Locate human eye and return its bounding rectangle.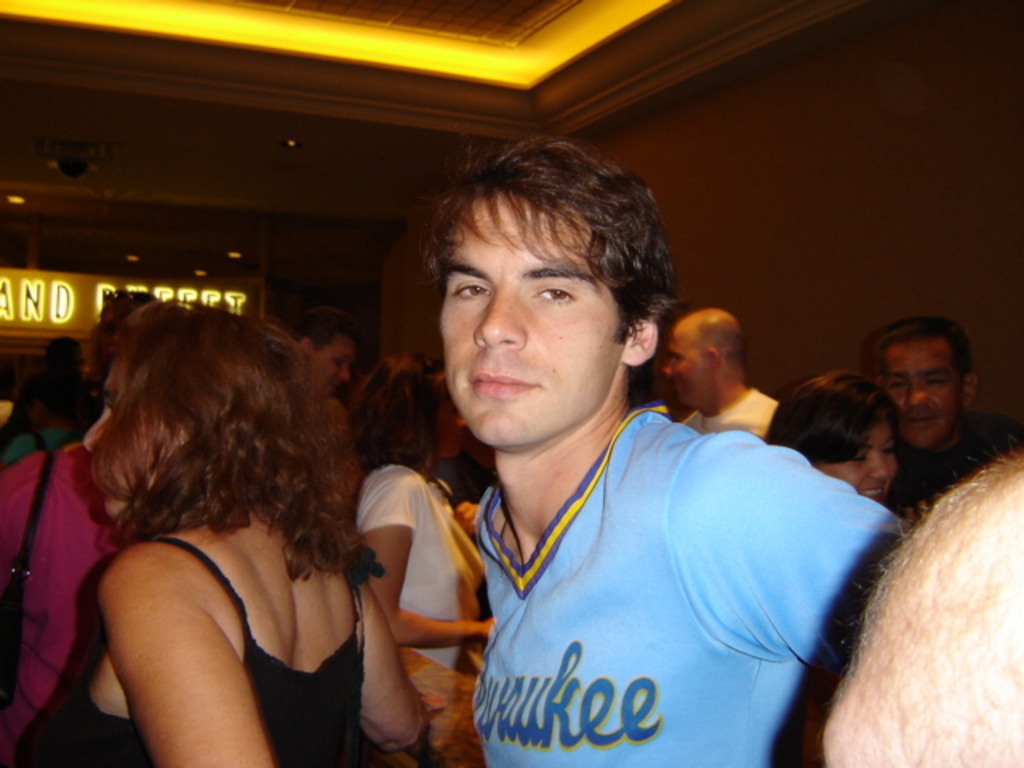
x1=528 y1=277 x2=578 y2=312.
